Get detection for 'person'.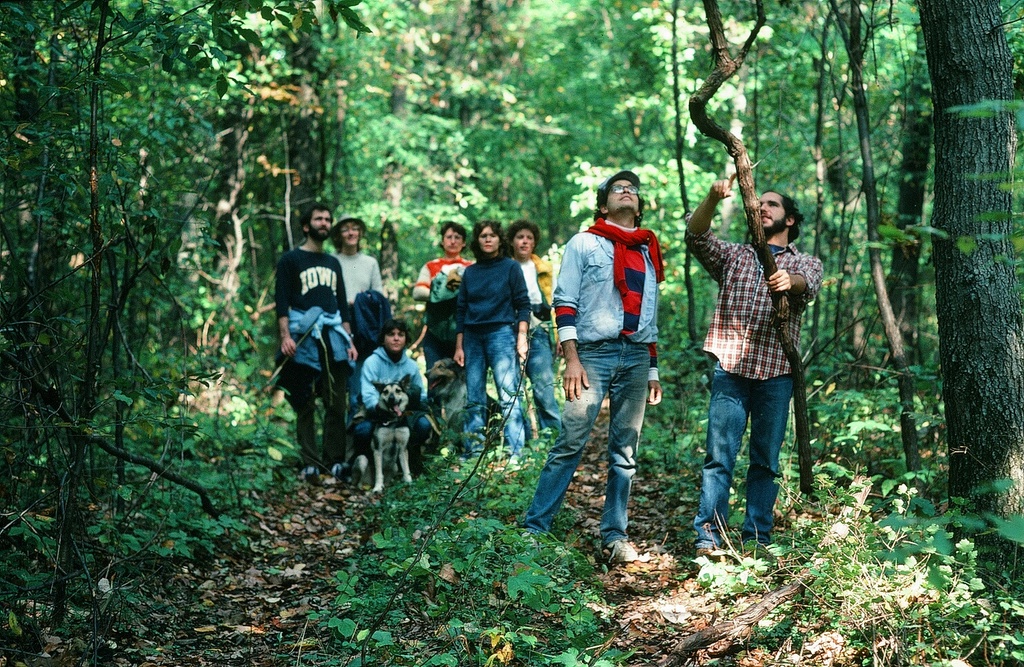
Detection: [left=508, top=222, right=560, bottom=449].
